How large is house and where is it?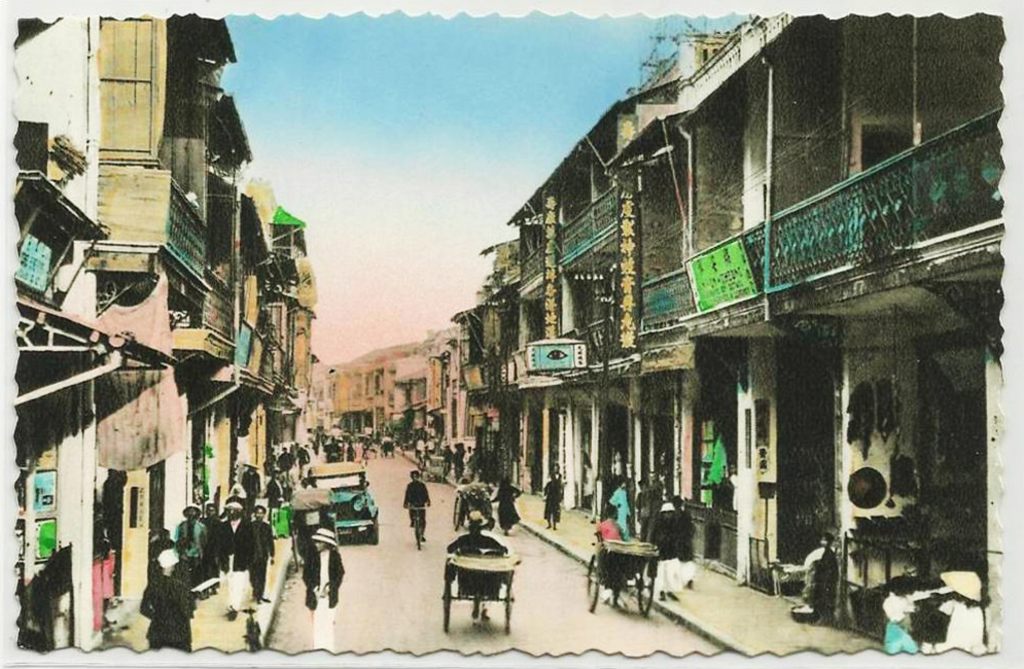
Bounding box: bbox(3, 7, 327, 665).
